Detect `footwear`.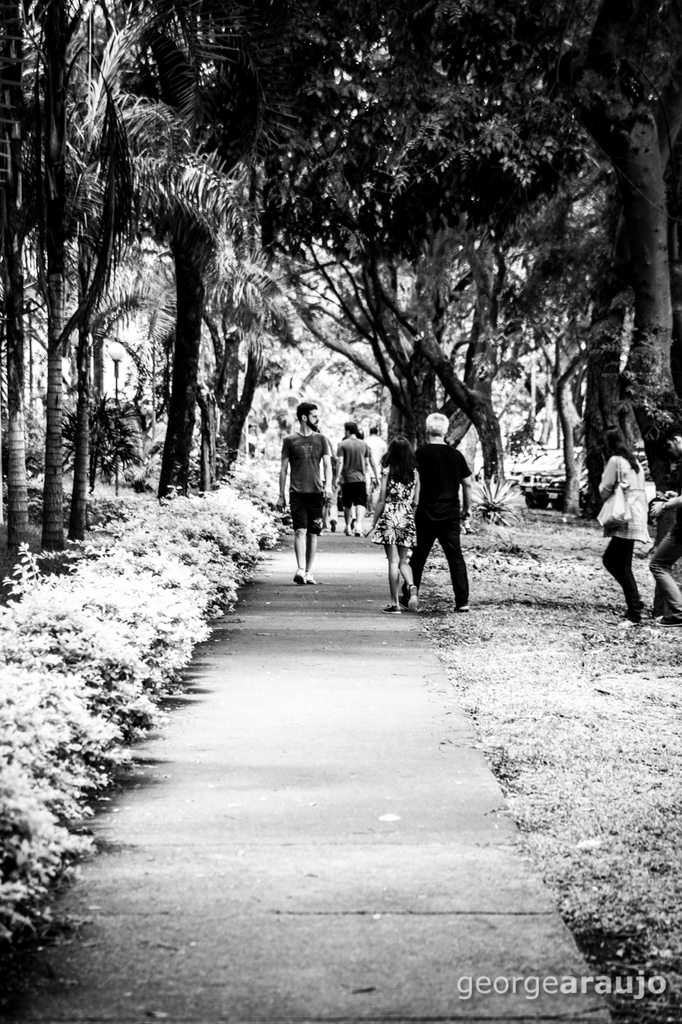
Detected at Rect(658, 618, 681, 626).
